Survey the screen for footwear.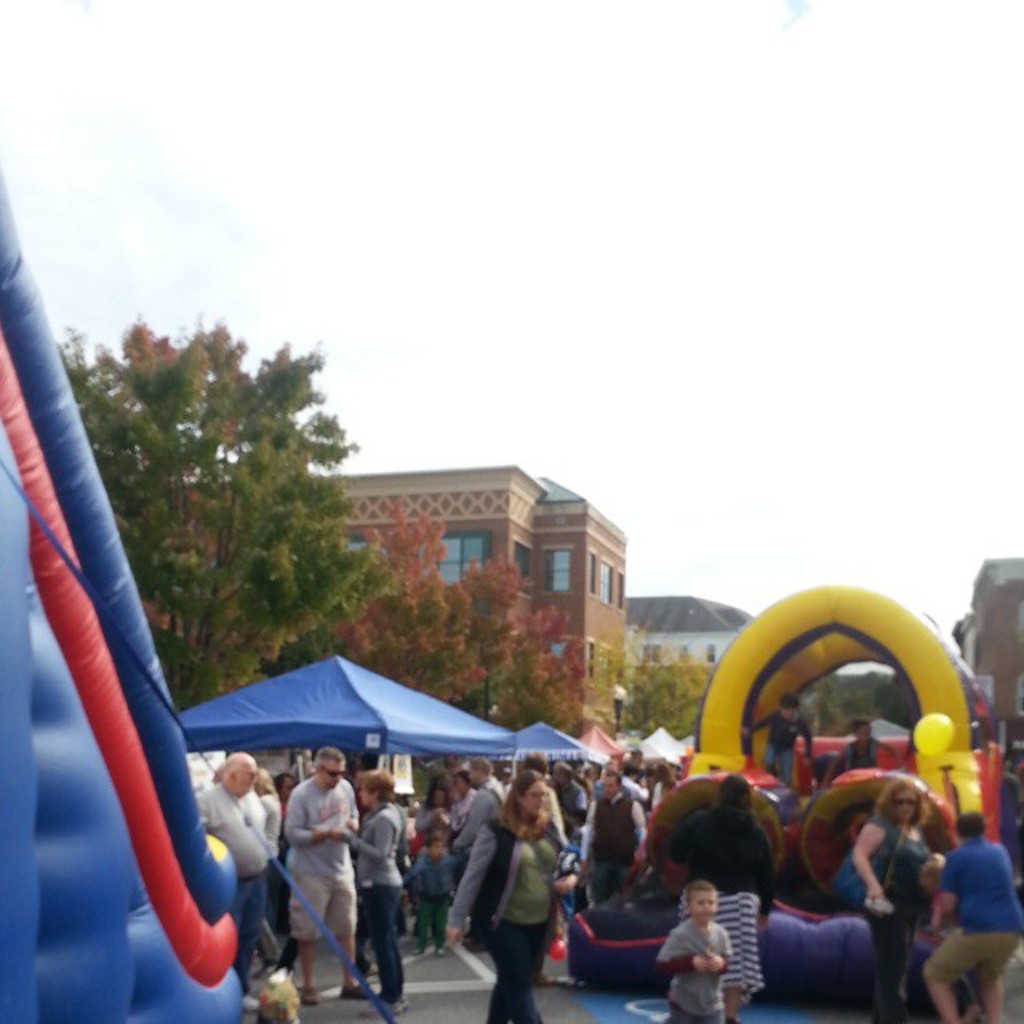
Survey found: region(413, 939, 422, 955).
